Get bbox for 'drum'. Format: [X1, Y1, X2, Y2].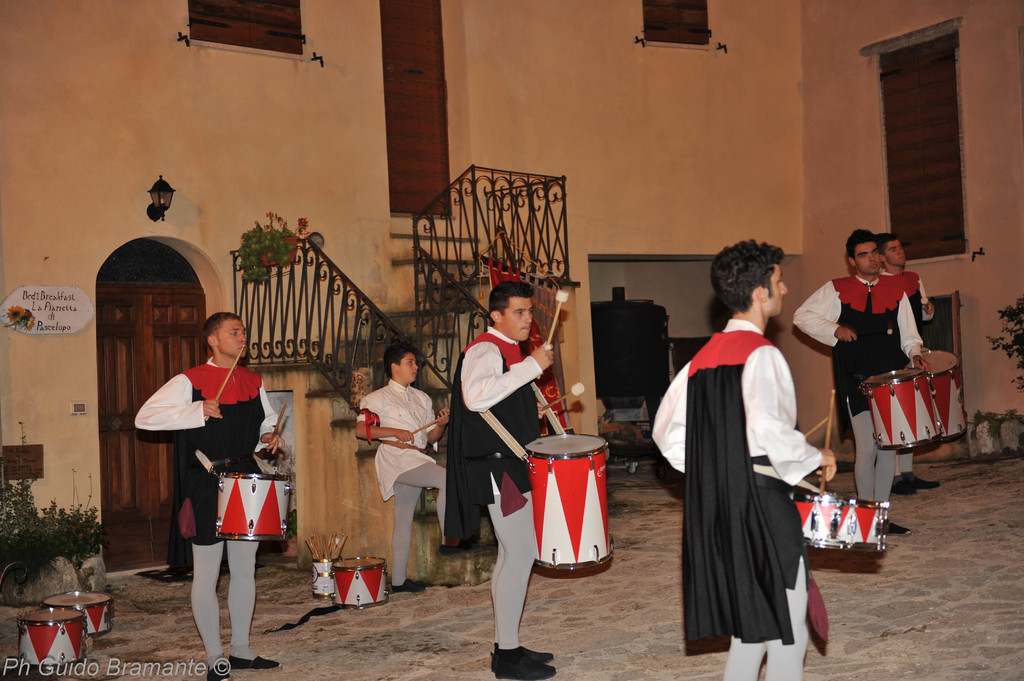
[516, 442, 628, 575].
